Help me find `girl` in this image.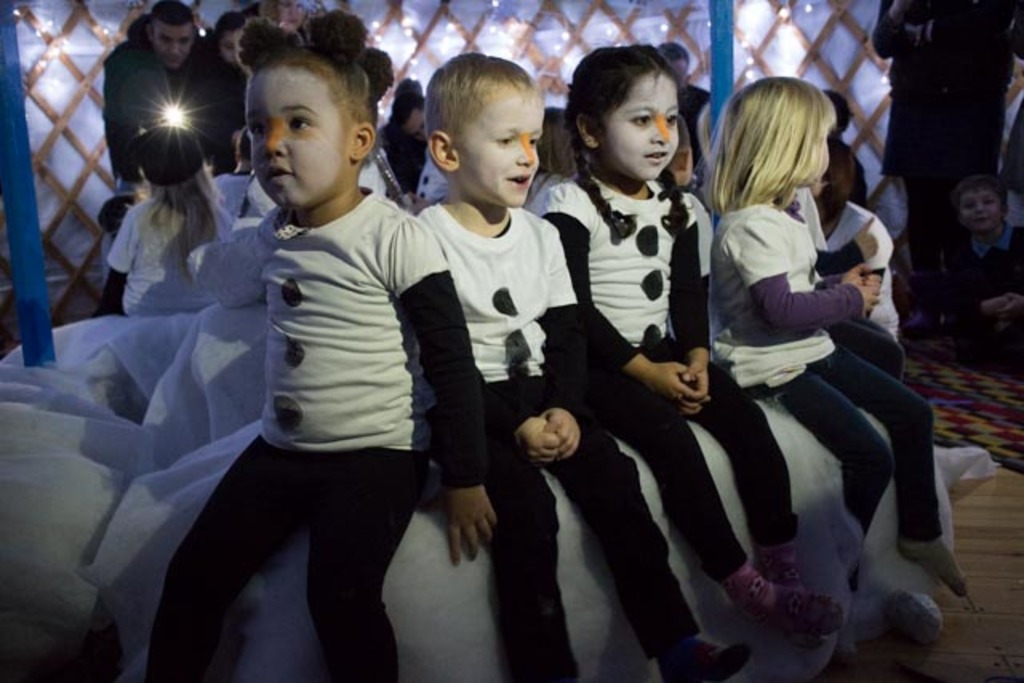
Found it: BBox(709, 77, 968, 595).
